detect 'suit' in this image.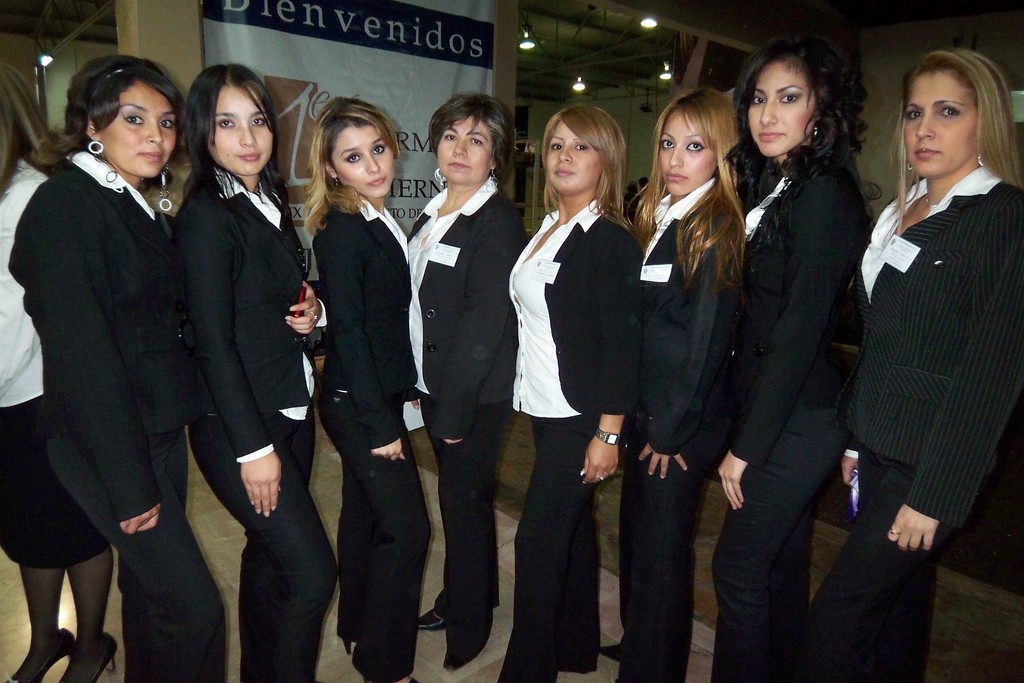
Detection: x1=403, y1=174, x2=529, y2=647.
